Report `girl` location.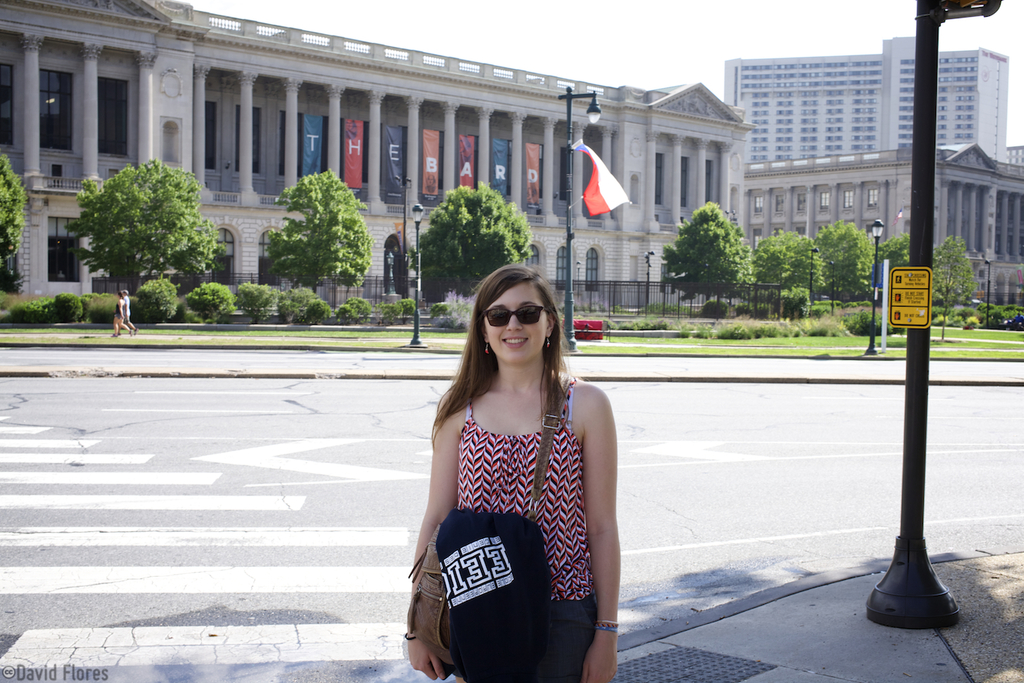
Report: [402, 265, 620, 682].
